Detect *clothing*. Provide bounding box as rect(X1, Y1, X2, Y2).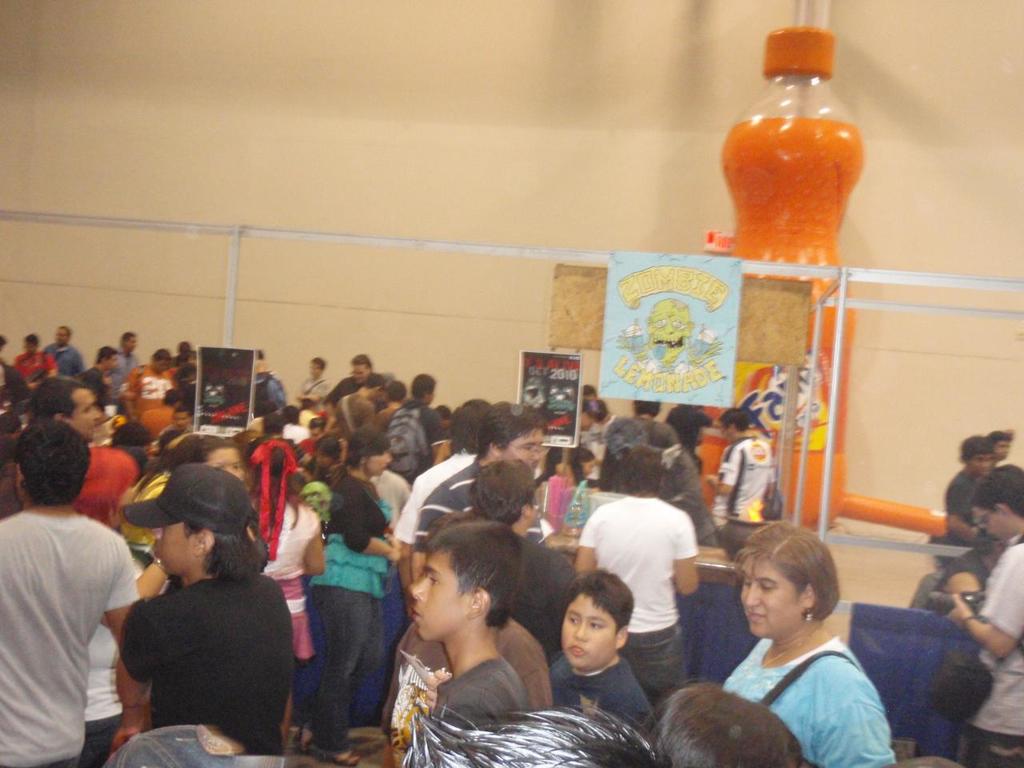
rect(327, 394, 375, 437).
